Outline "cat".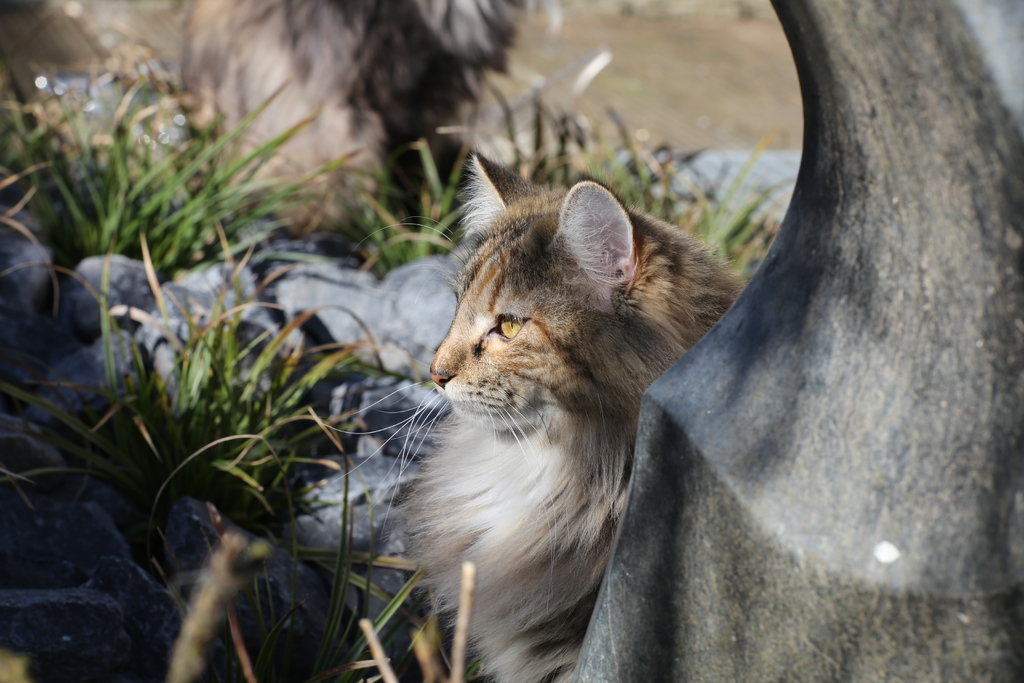
Outline: detection(396, 147, 745, 682).
